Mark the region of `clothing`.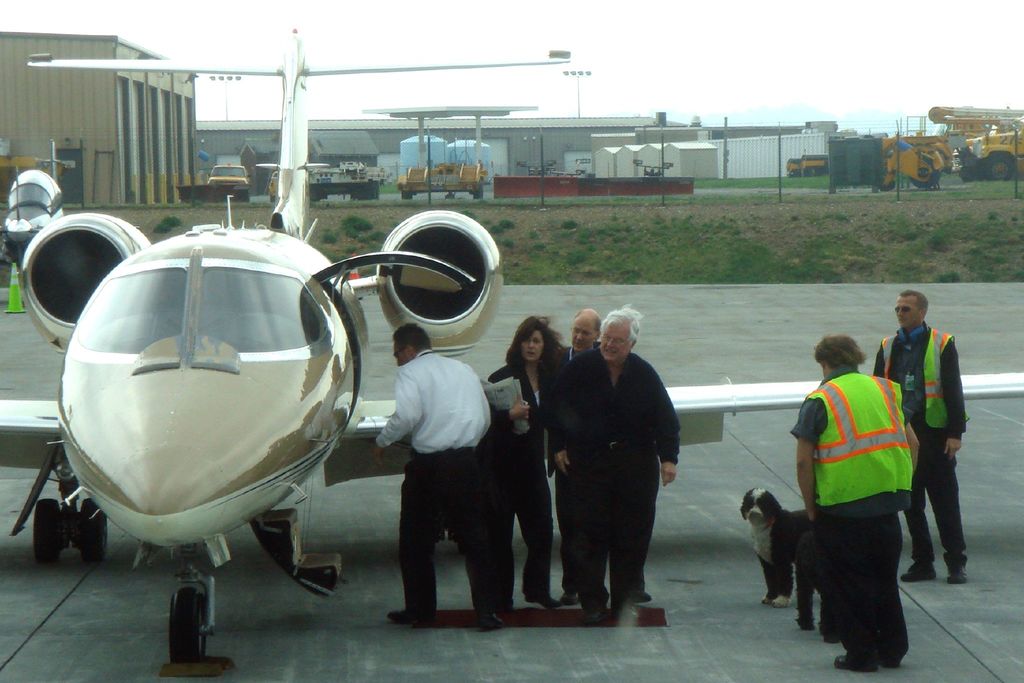
Region: bbox(483, 363, 560, 598).
